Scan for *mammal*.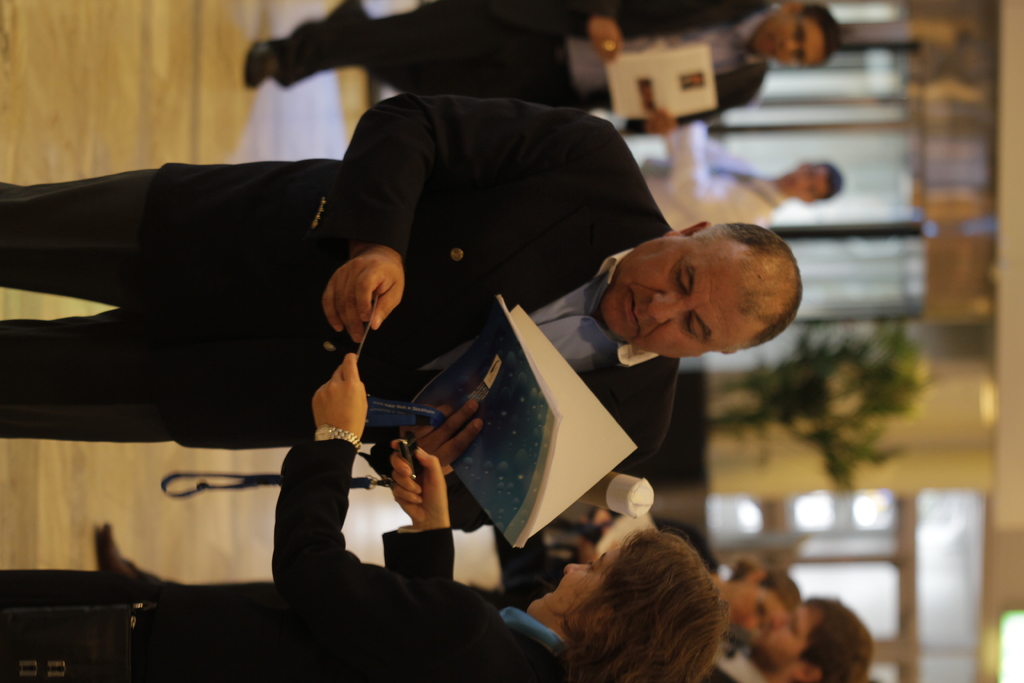
Scan result: 582, 558, 876, 682.
